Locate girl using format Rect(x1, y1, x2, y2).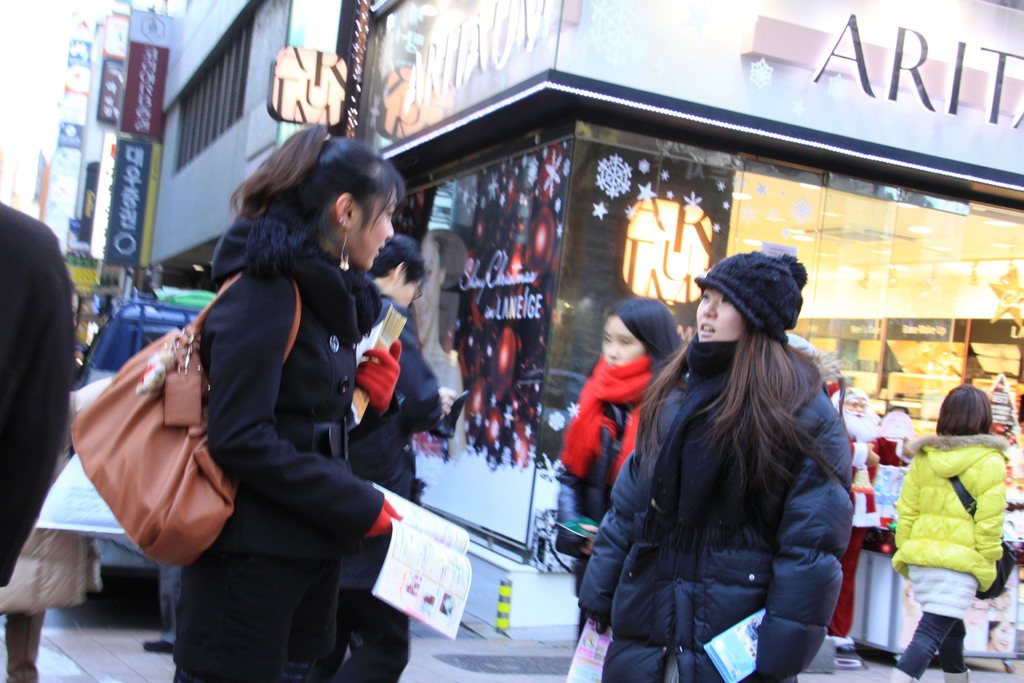
Rect(572, 252, 851, 682).
